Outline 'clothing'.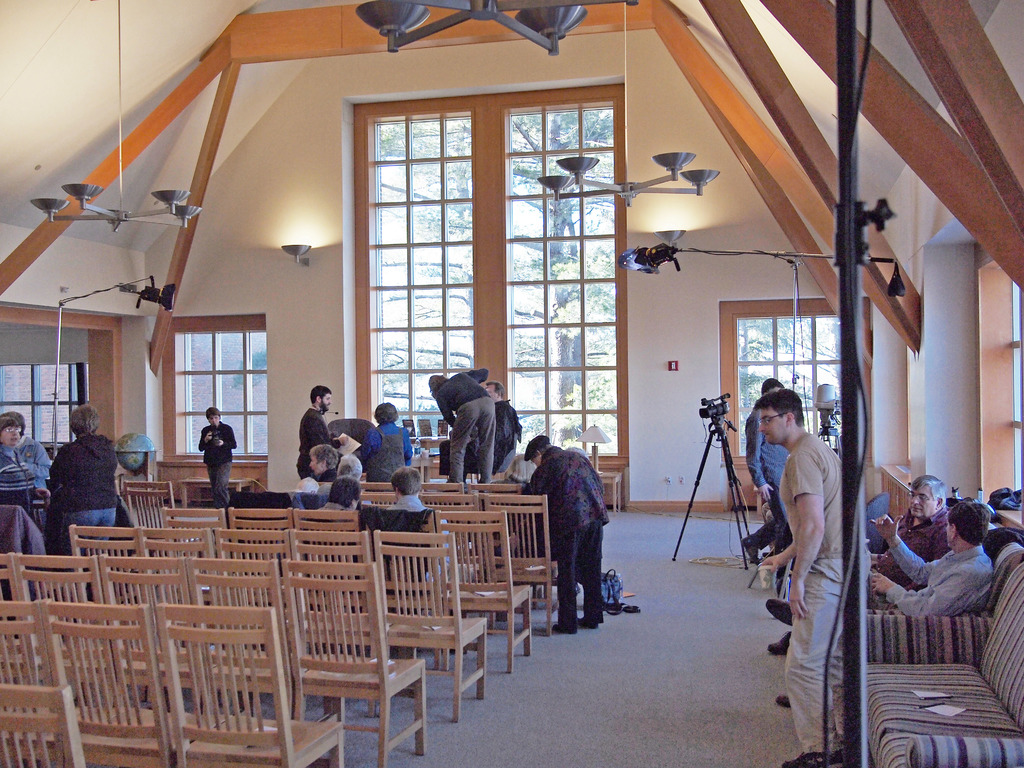
Outline: [52, 429, 118, 556].
